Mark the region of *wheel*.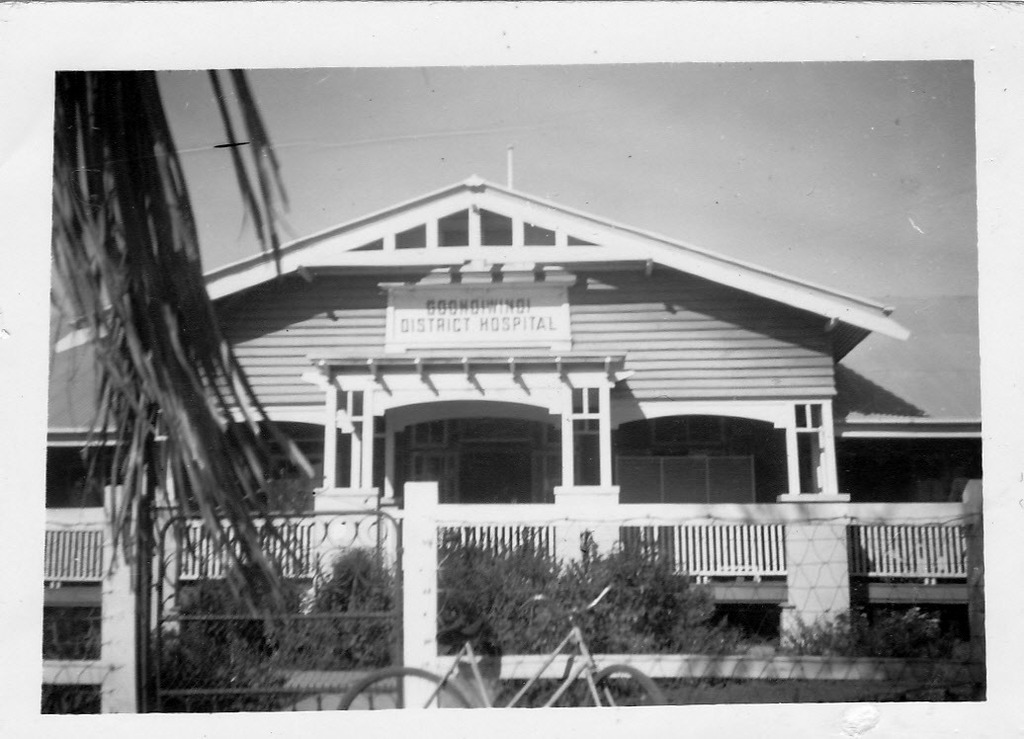
Region: BBox(573, 652, 667, 709).
